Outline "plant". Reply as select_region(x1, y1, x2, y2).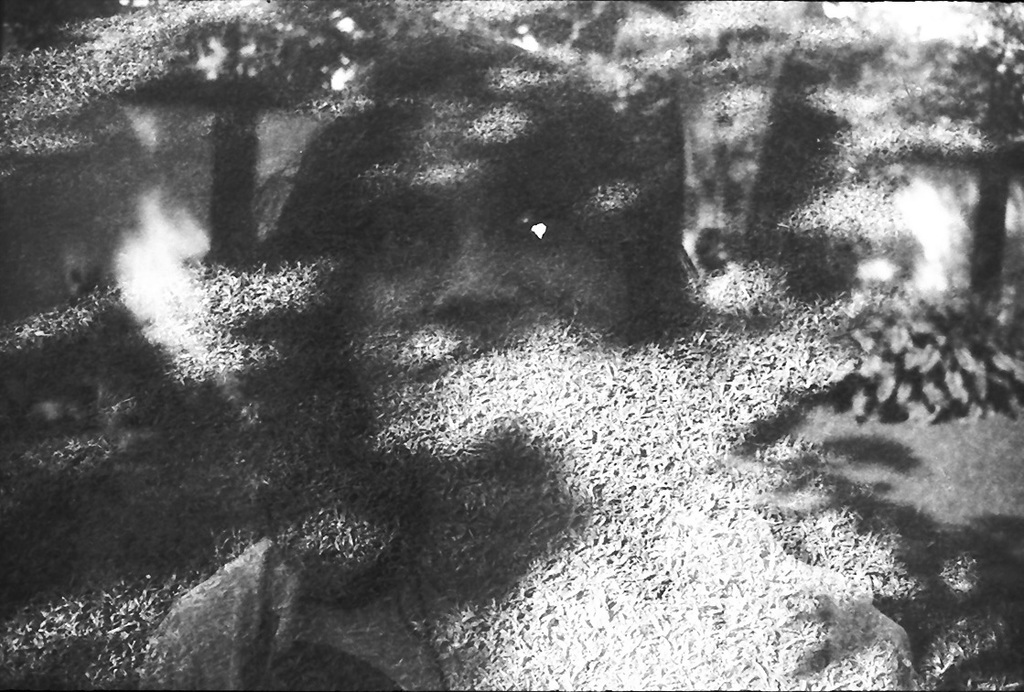
select_region(0, 0, 1023, 691).
